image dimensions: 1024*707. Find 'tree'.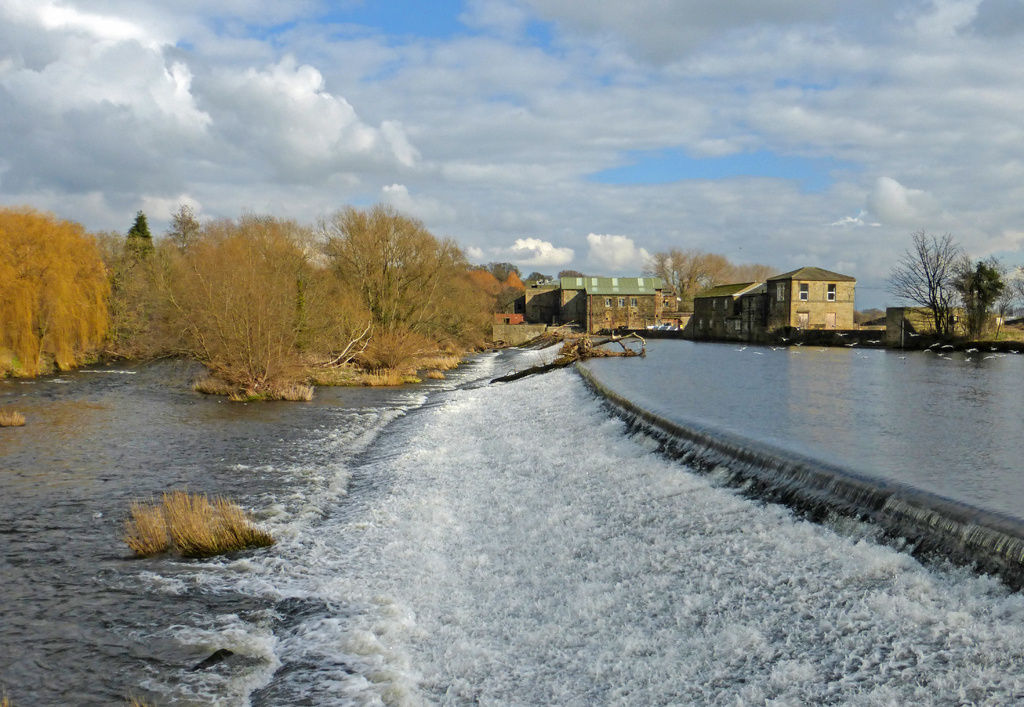
<bbox>159, 197, 206, 246</bbox>.
